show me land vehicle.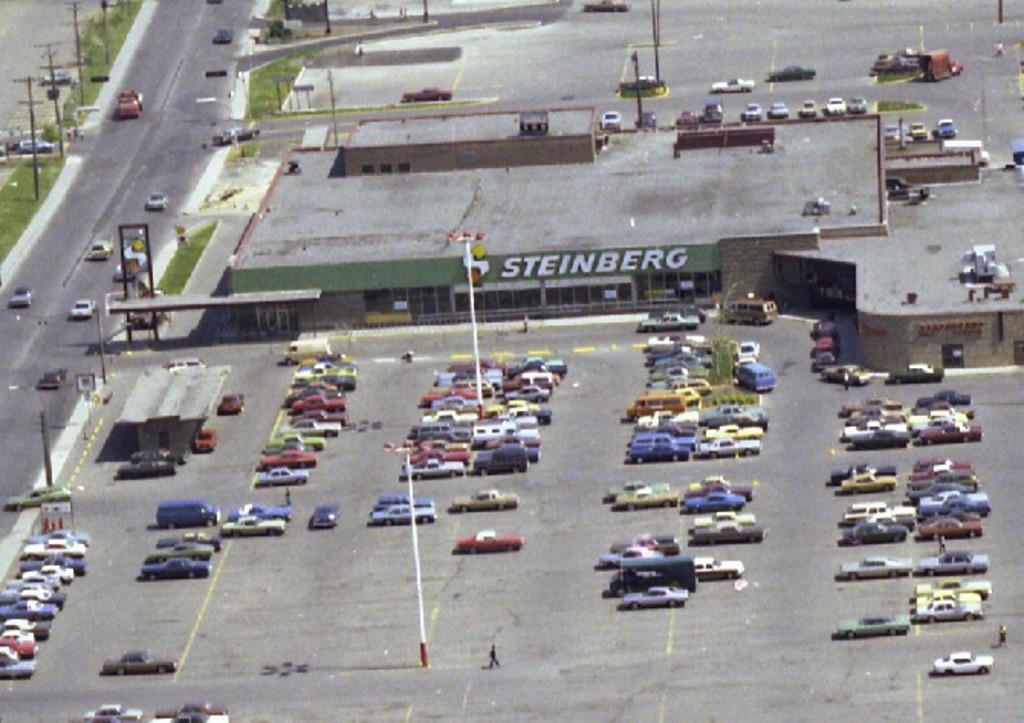
land vehicle is here: region(686, 481, 757, 504).
